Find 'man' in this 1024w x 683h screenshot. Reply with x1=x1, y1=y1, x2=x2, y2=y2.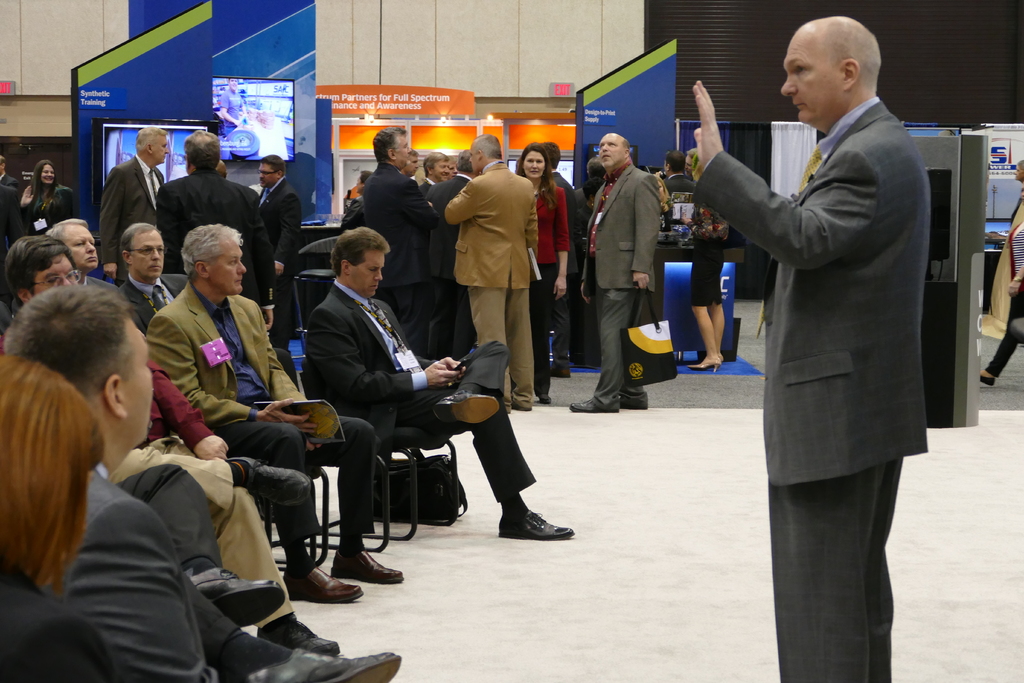
x1=420, y1=151, x2=445, y2=197.
